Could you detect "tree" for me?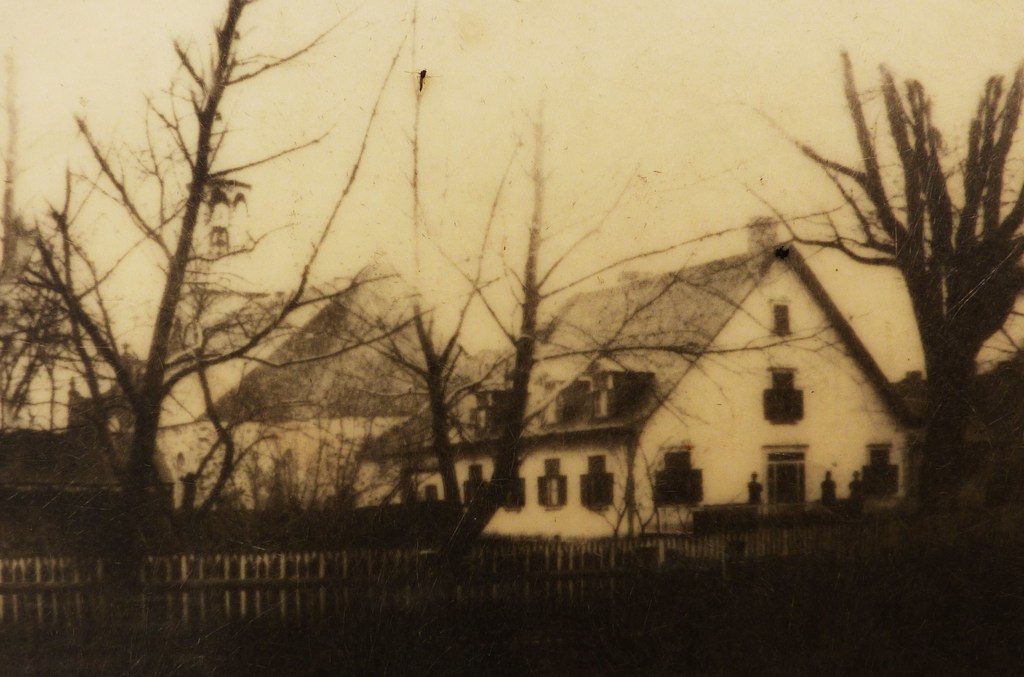
Detection result: bbox=(739, 54, 1020, 509).
